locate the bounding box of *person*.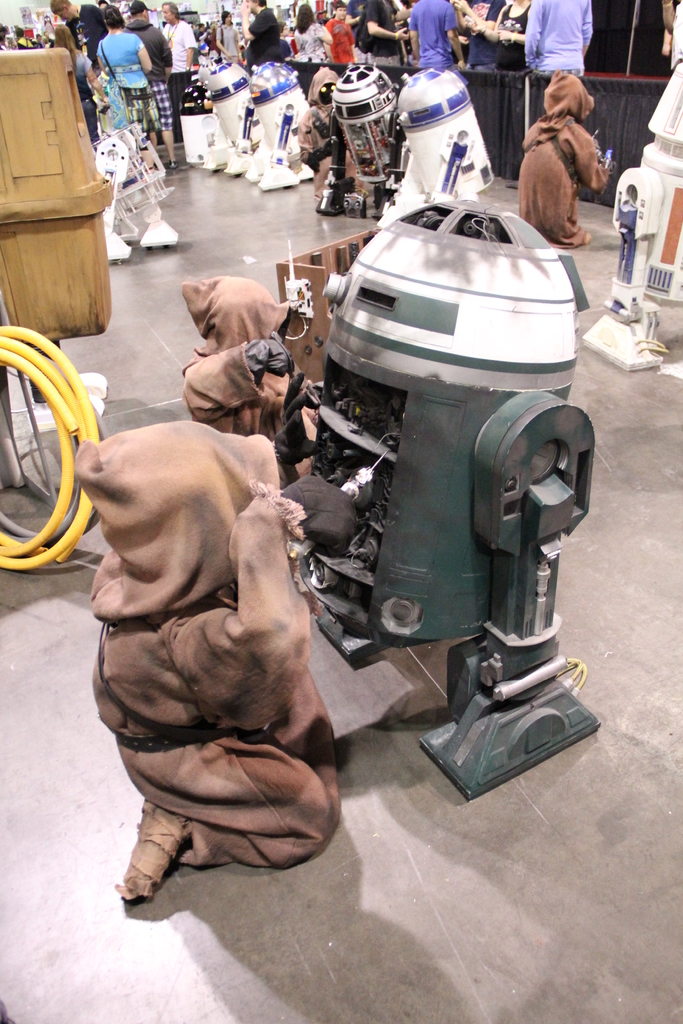
Bounding box: 94, 12, 152, 172.
